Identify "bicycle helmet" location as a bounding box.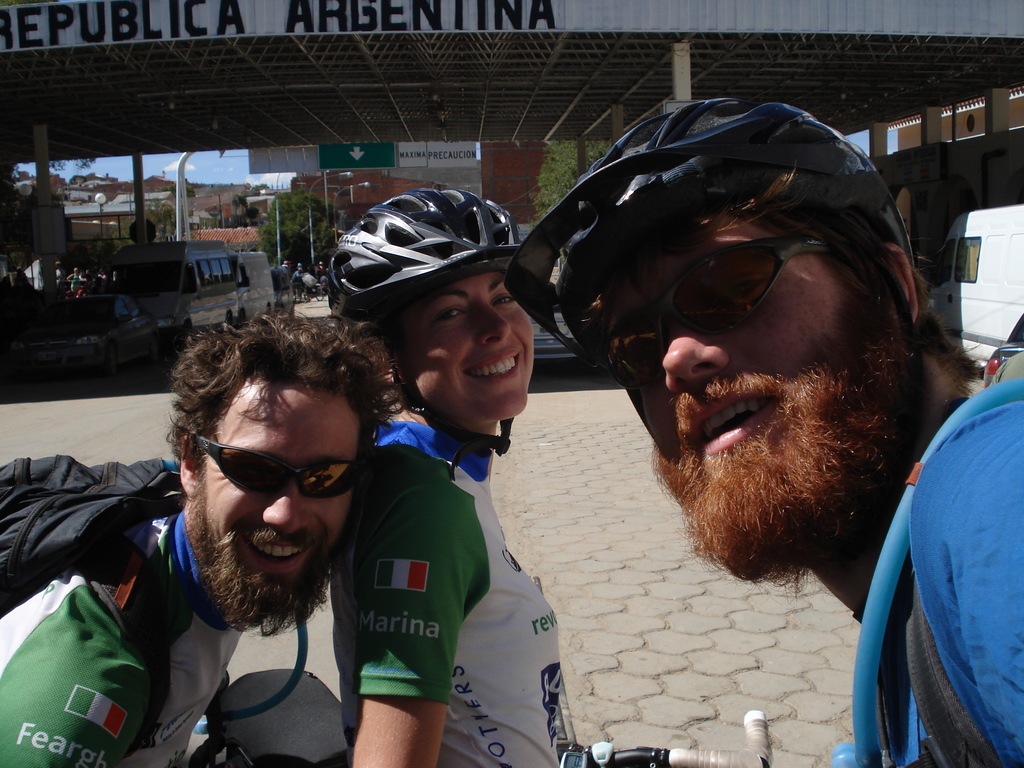
locate(511, 100, 911, 375).
